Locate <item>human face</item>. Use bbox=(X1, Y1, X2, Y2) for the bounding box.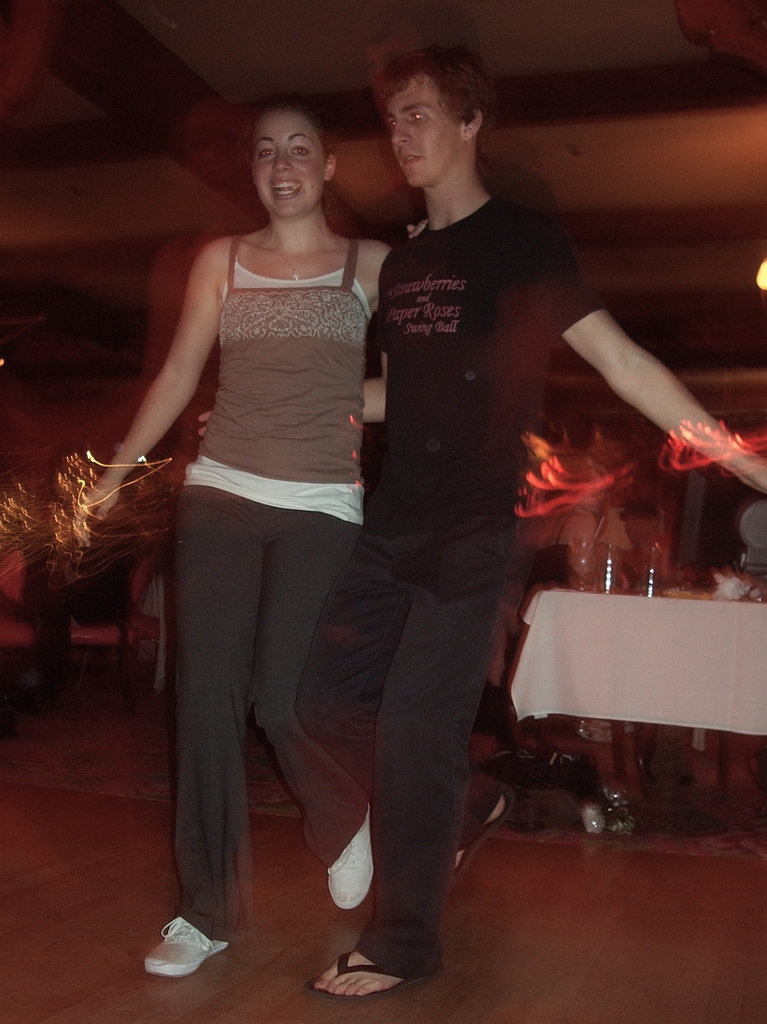
bbox=(253, 114, 322, 214).
